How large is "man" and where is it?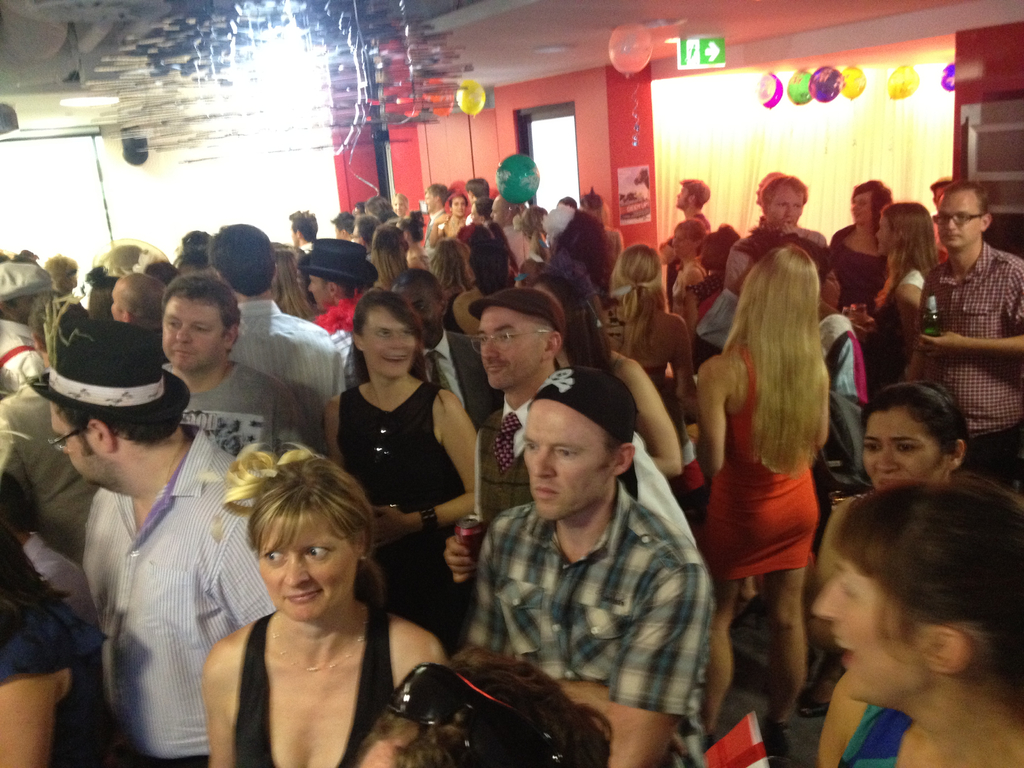
Bounding box: pyautogui.locateOnScreen(289, 234, 386, 373).
